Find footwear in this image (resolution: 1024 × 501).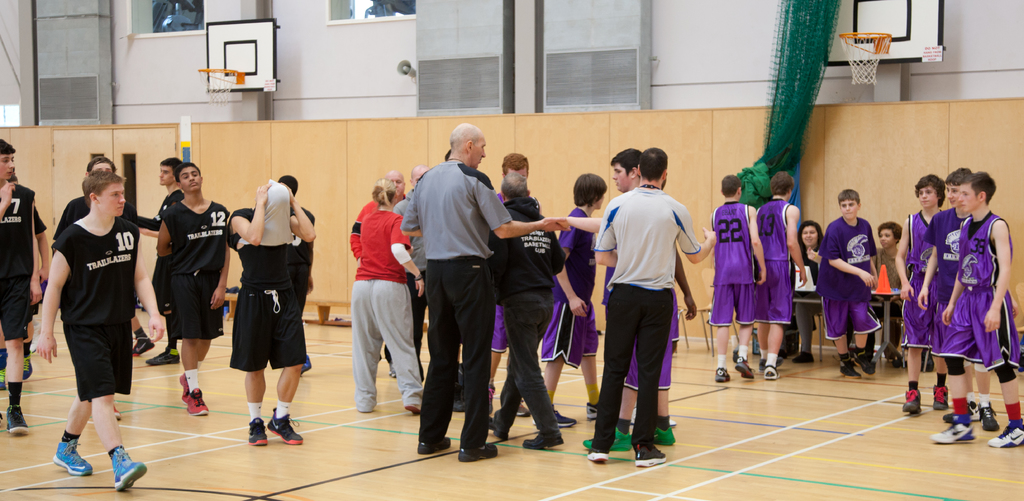
box(657, 425, 680, 448).
